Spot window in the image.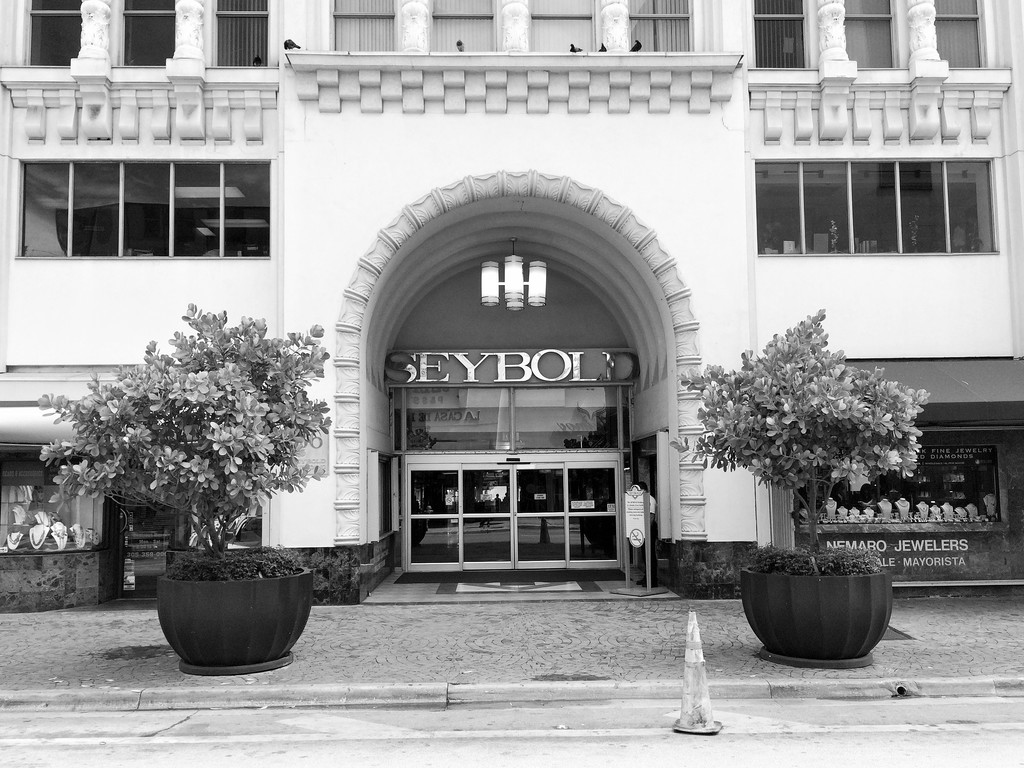
window found at (left=932, top=1, right=983, bottom=72).
